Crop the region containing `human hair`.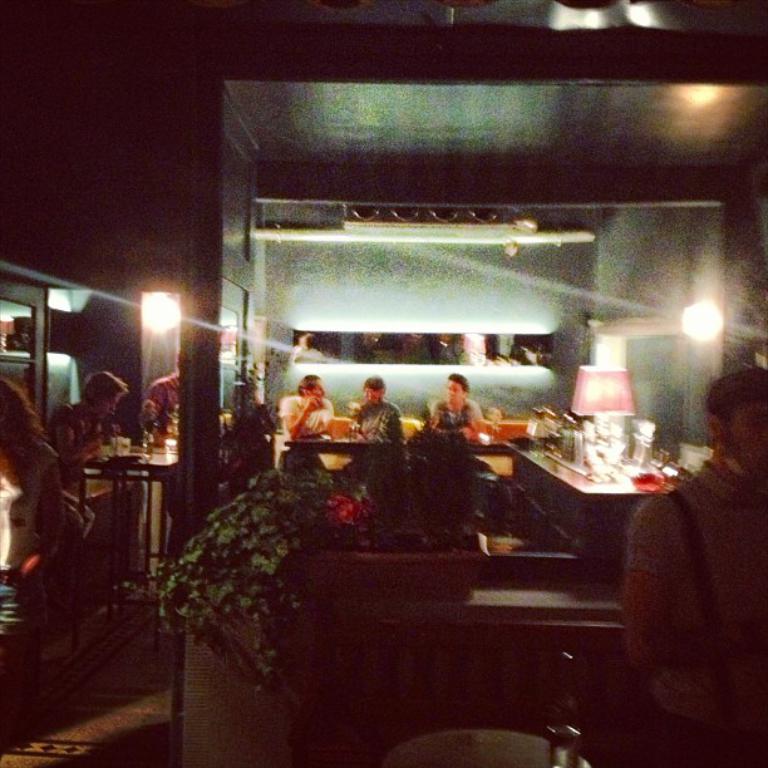
Crop region: detection(449, 371, 472, 399).
